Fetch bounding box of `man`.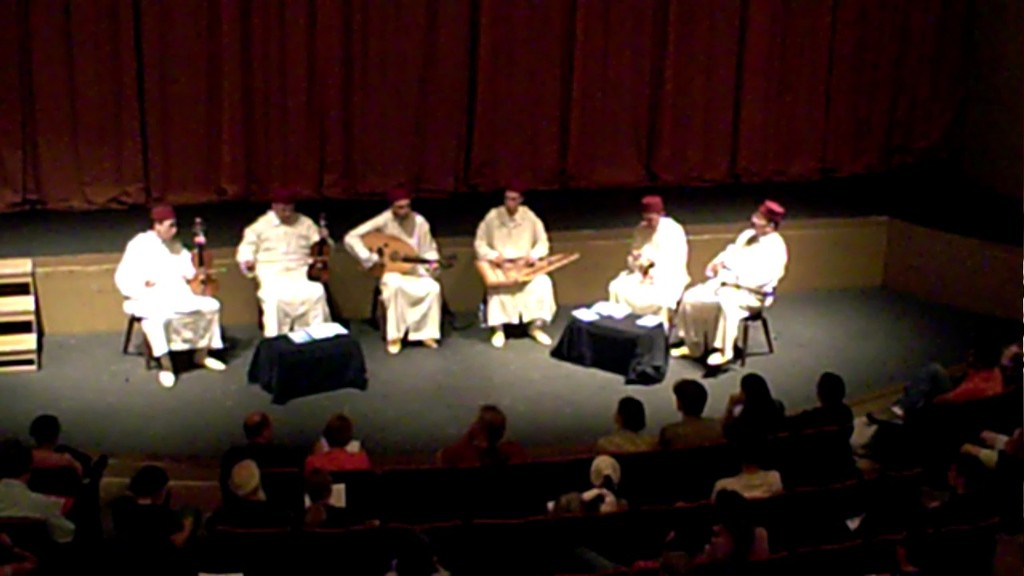
Bbox: 682:206:788:394.
